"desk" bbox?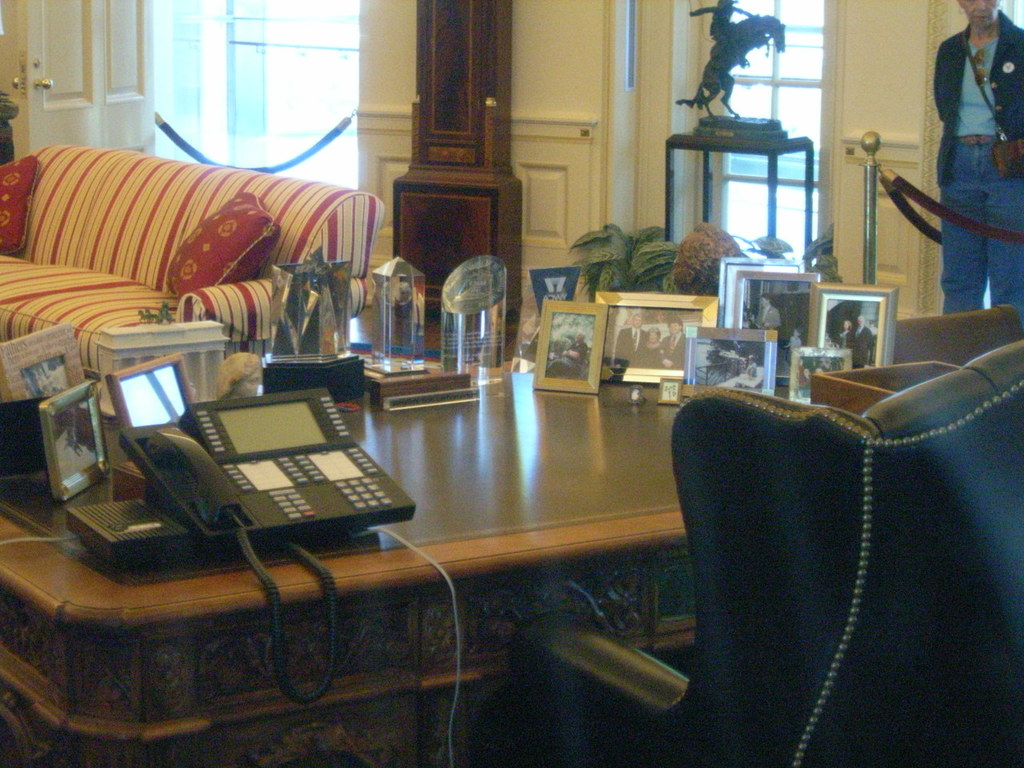
bbox(2, 375, 693, 767)
